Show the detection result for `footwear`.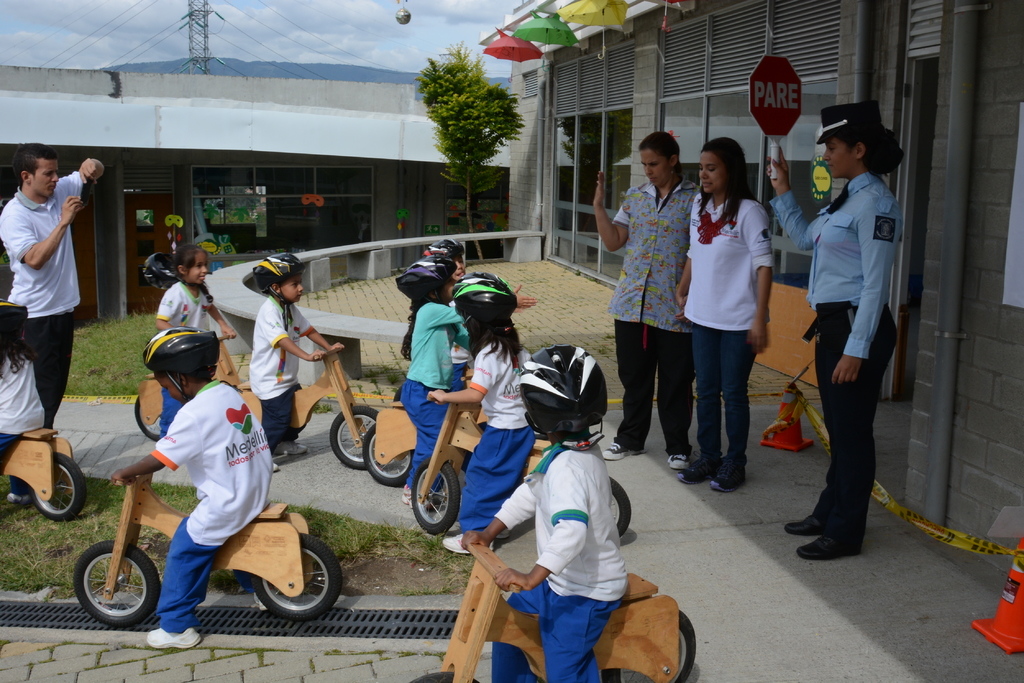
bbox(712, 454, 743, 490).
